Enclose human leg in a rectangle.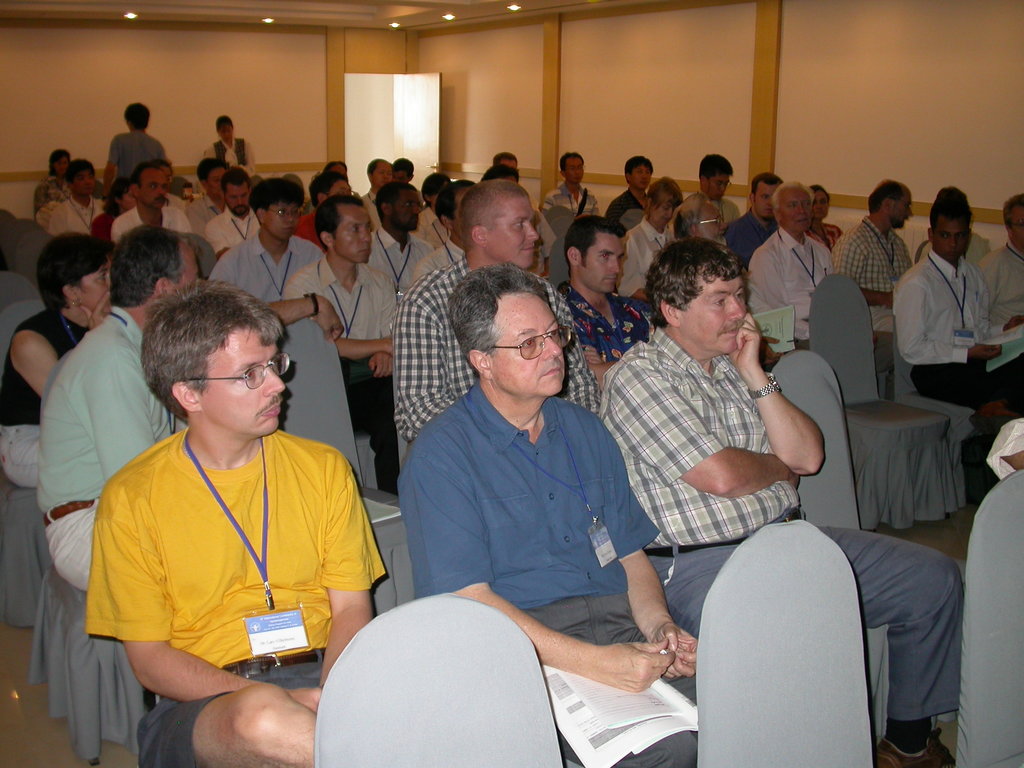
655:554:744:627.
